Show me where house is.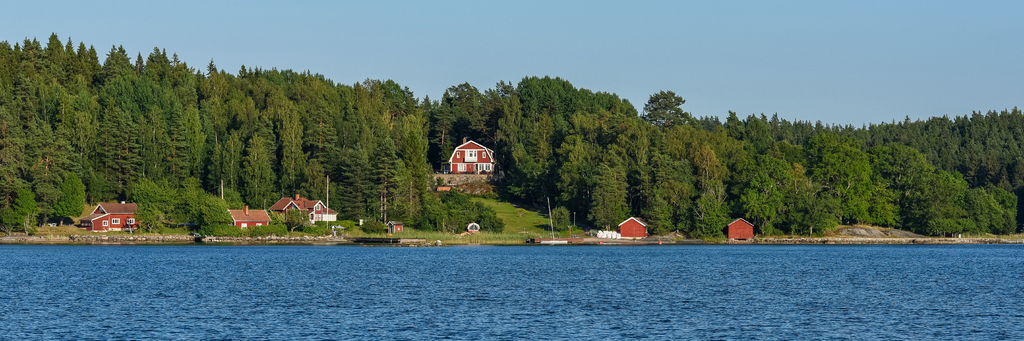
house is at (x1=81, y1=202, x2=140, y2=227).
